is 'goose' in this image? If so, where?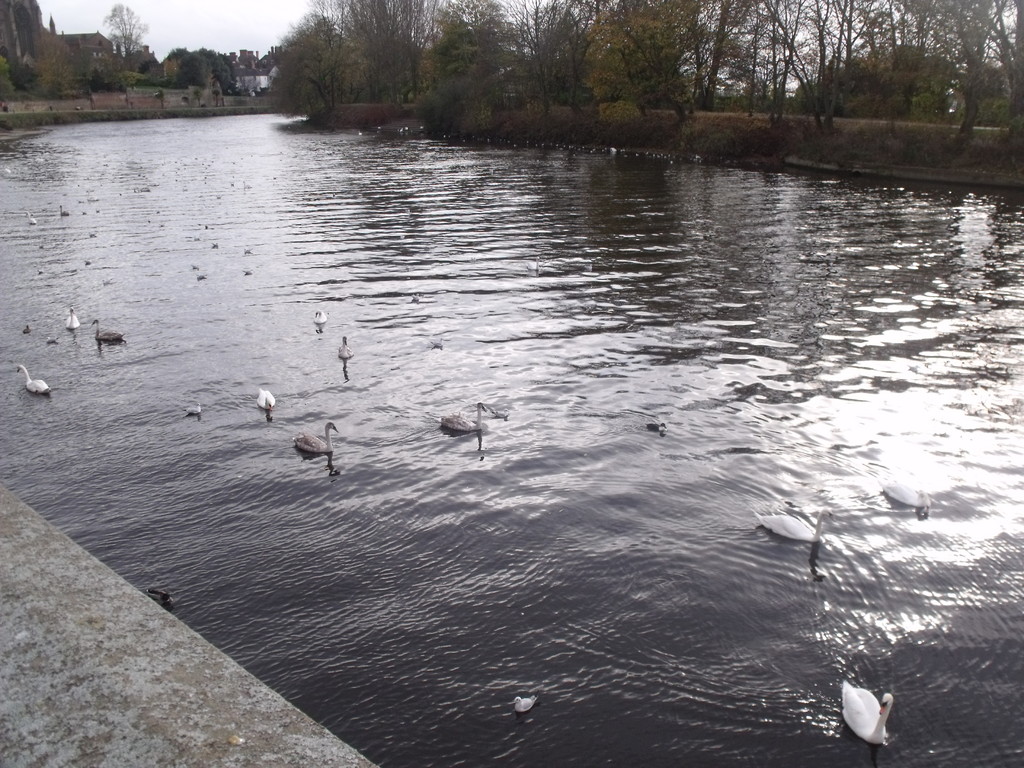
Yes, at {"left": 441, "top": 399, "right": 490, "bottom": 440}.
